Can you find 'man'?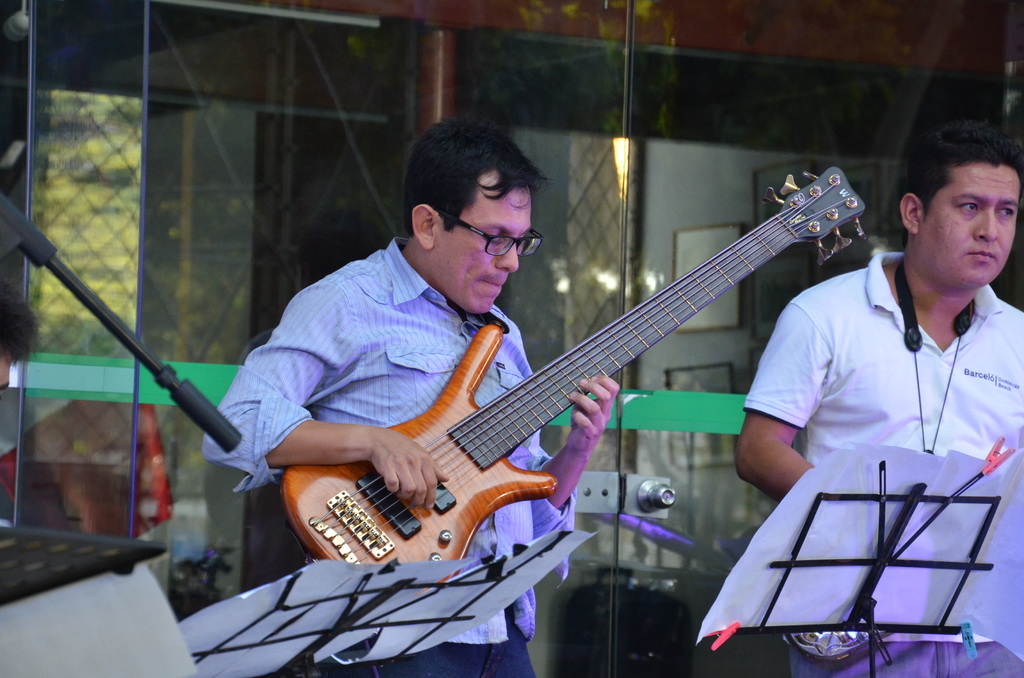
Yes, bounding box: (left=203, top=118, right=619, bottom=677).
